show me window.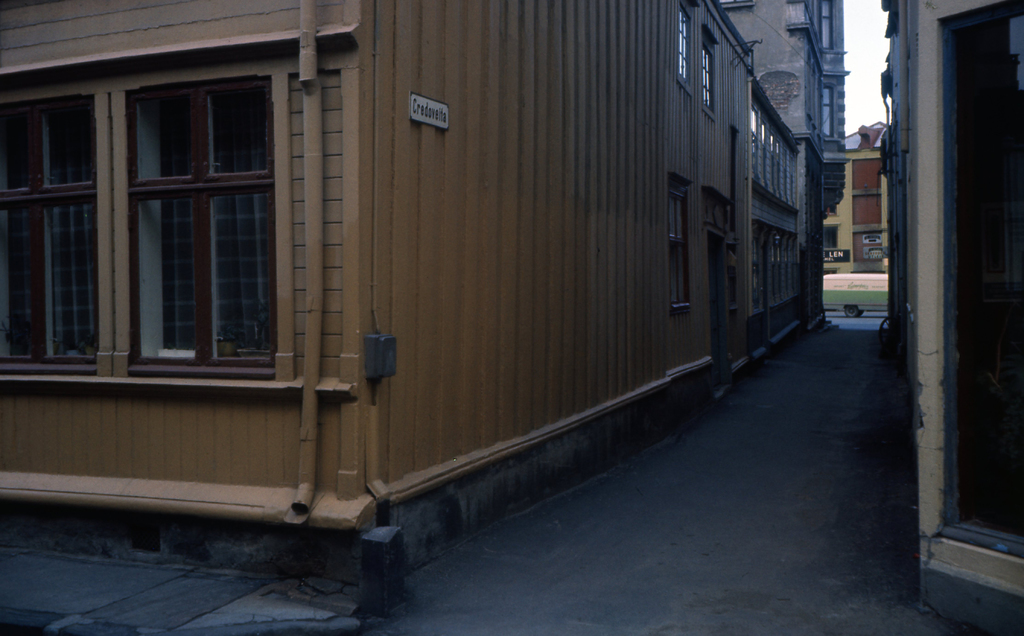
window is here: box(668, 181, 693, 310).
